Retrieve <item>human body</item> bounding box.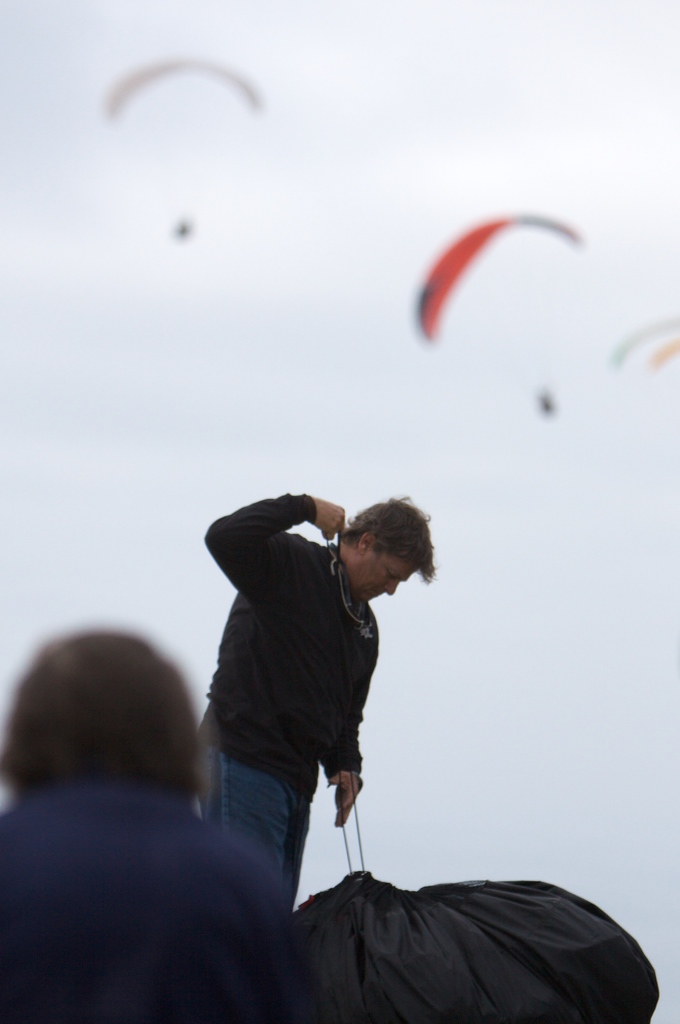
Bounding box: detection(182, 430, 401, 1003).
